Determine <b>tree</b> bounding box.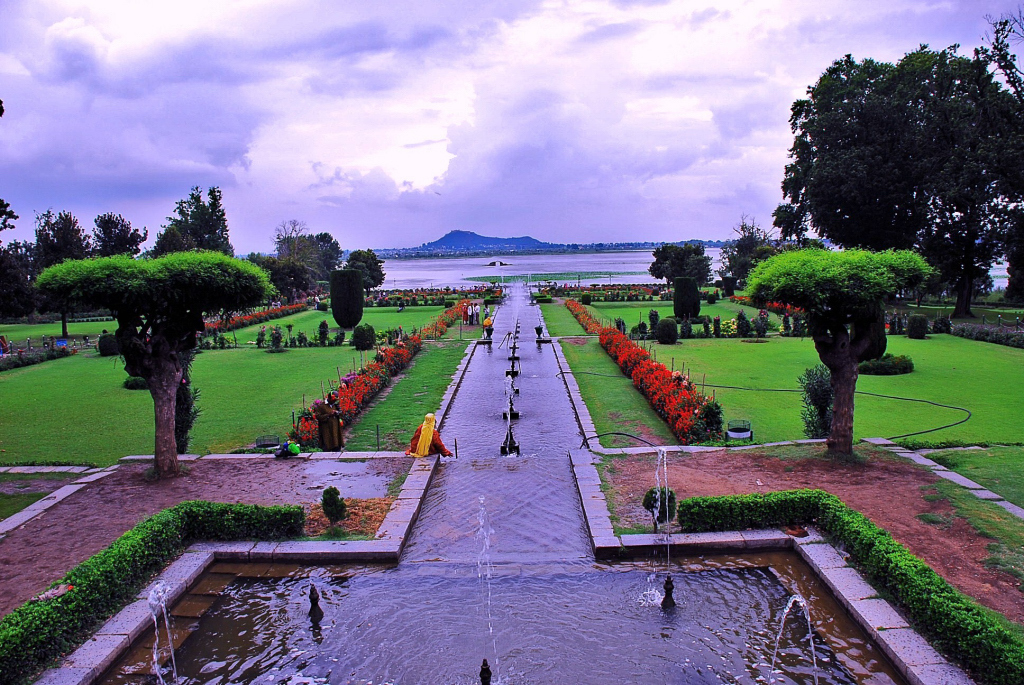
Determined: bbox=[983, 10, 1023, 300].
